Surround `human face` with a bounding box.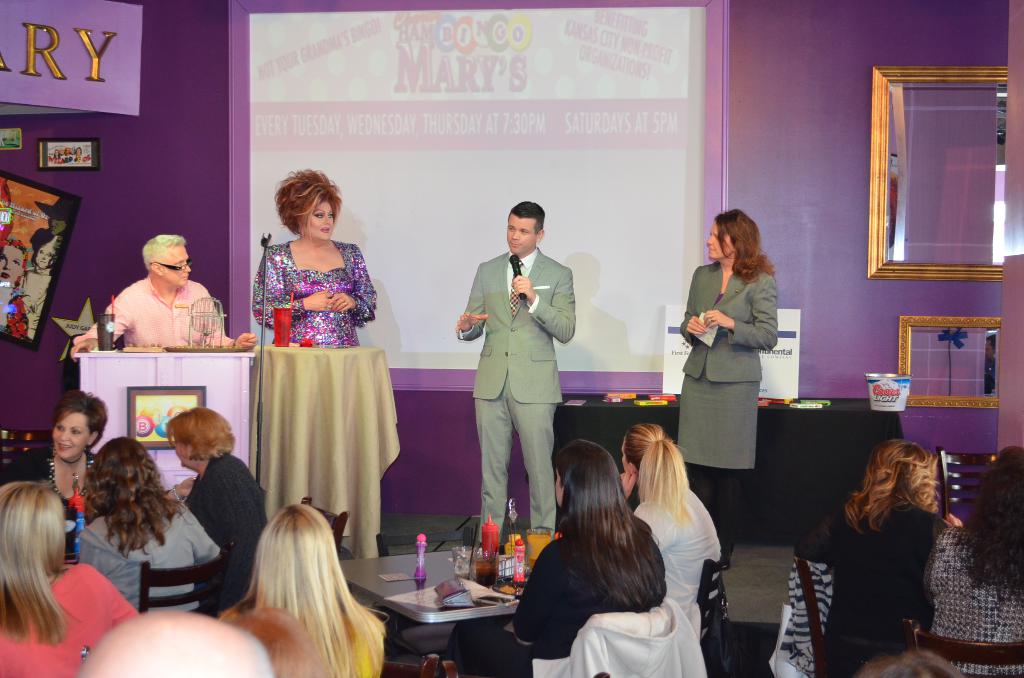
507:220:537:252.
